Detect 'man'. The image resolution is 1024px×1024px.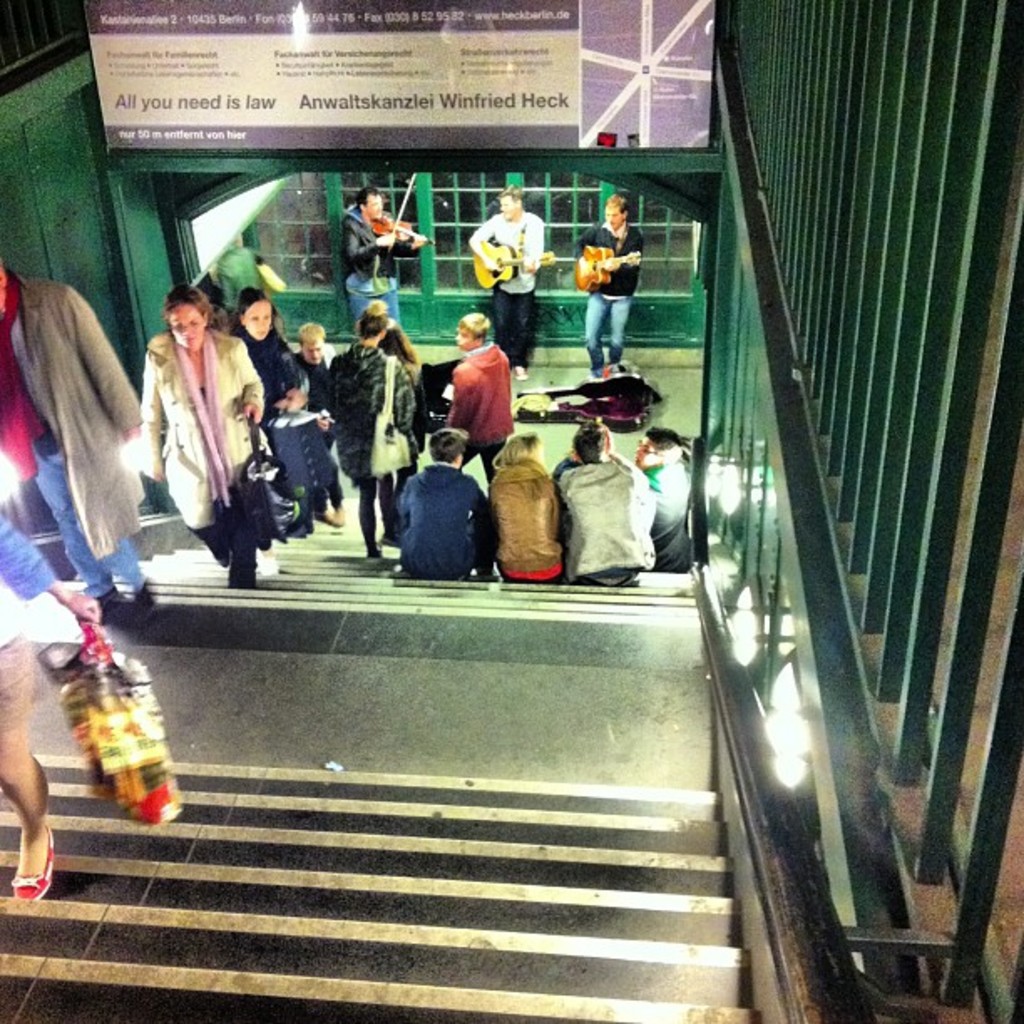
<bbox>634, 427, 694, 569</bbox>.
